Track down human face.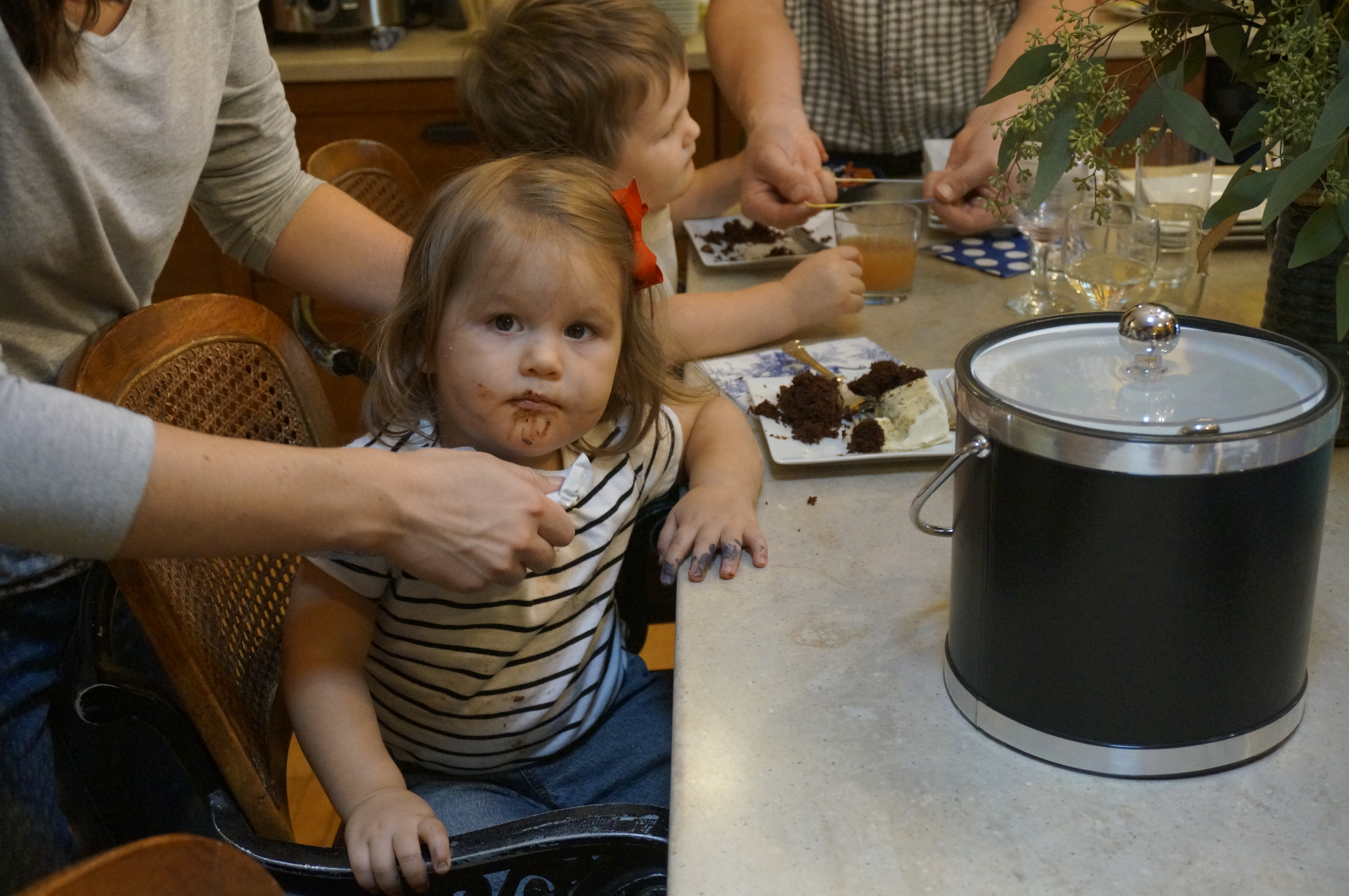
Tracked to <region>169, 16, 192, 57</region>.
